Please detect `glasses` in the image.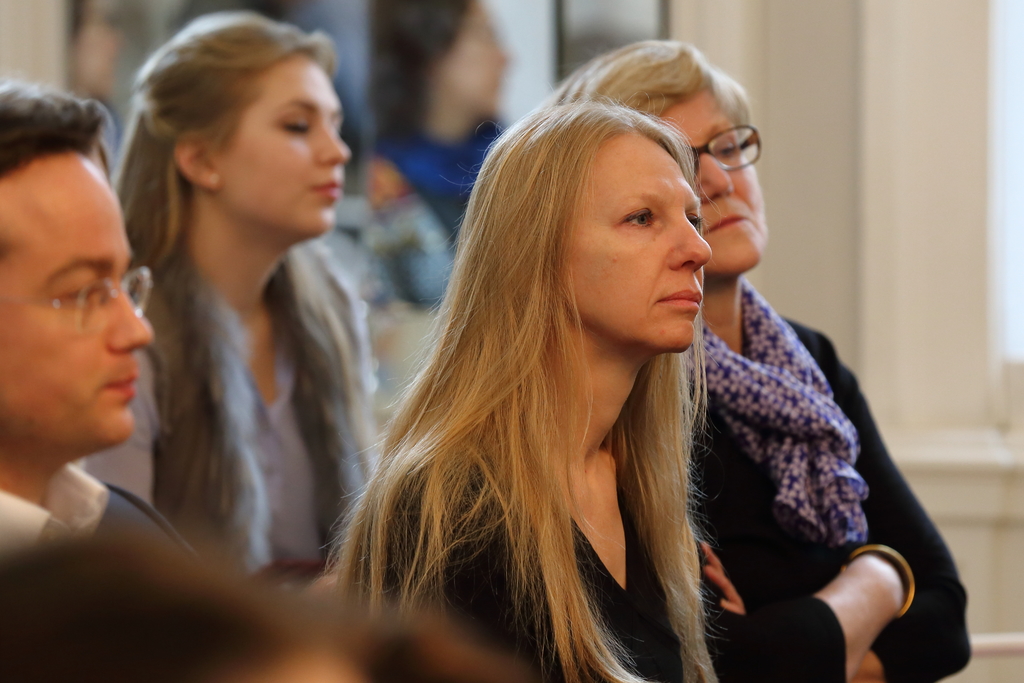
676 117 774 171.
